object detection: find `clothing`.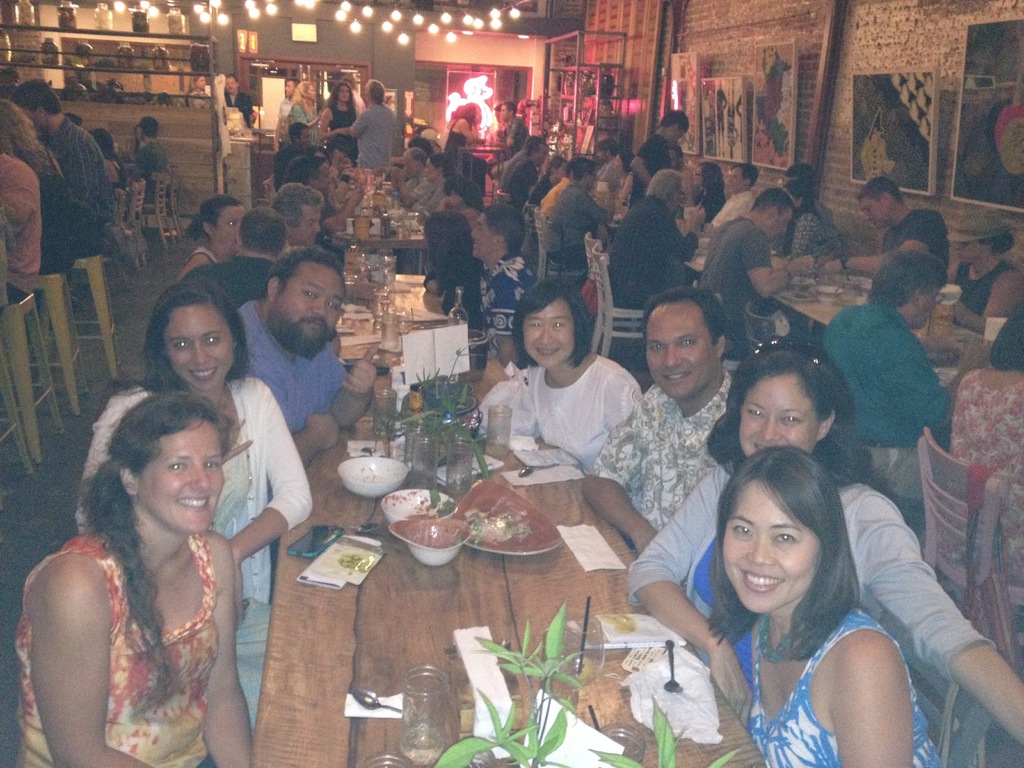
<bbox>477, 250, 534, 362</bbox>.
